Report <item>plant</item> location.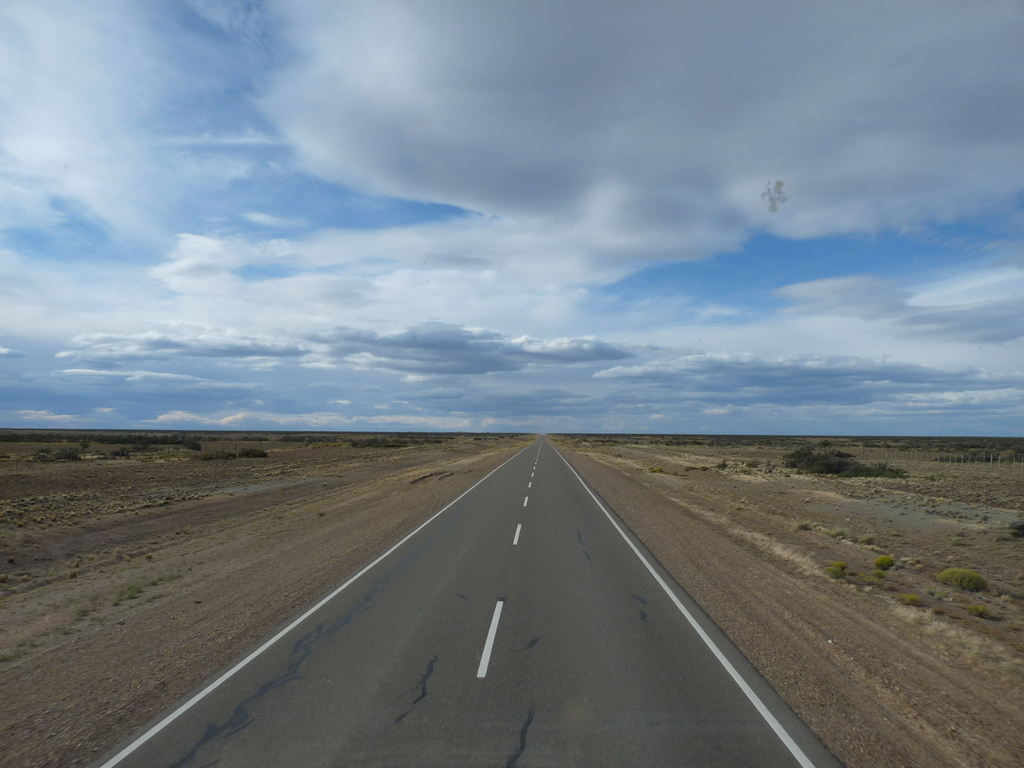
Report: (x1=56, y1=628, x2=70, y2=636).
